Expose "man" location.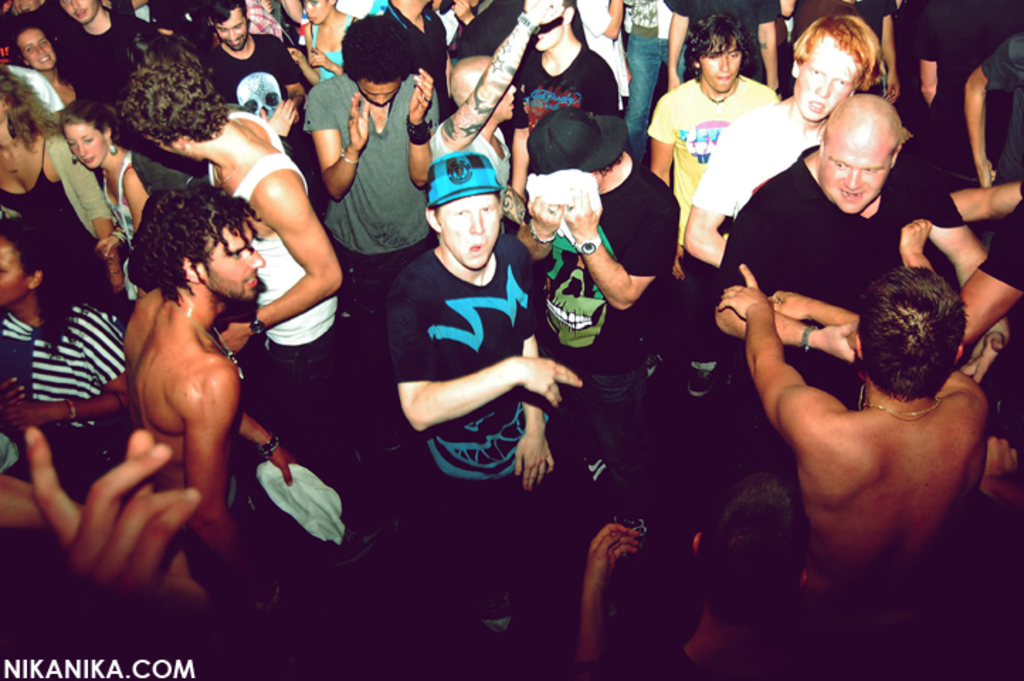
Exposed at (705,91,1023,509).
